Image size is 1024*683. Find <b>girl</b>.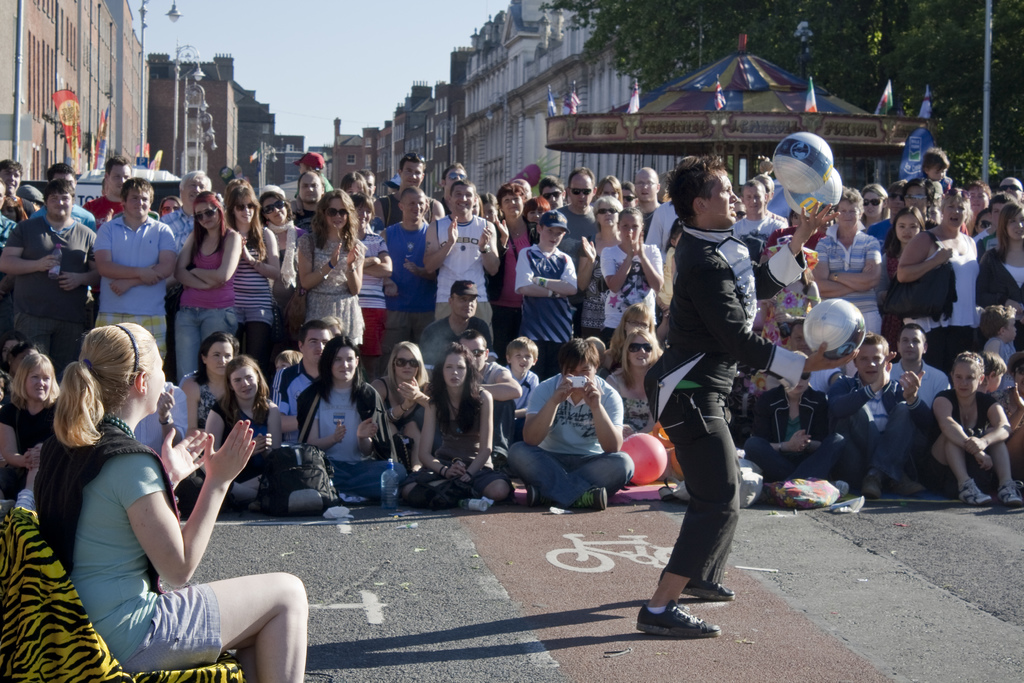
BBox(225, 185, 282, 381).
